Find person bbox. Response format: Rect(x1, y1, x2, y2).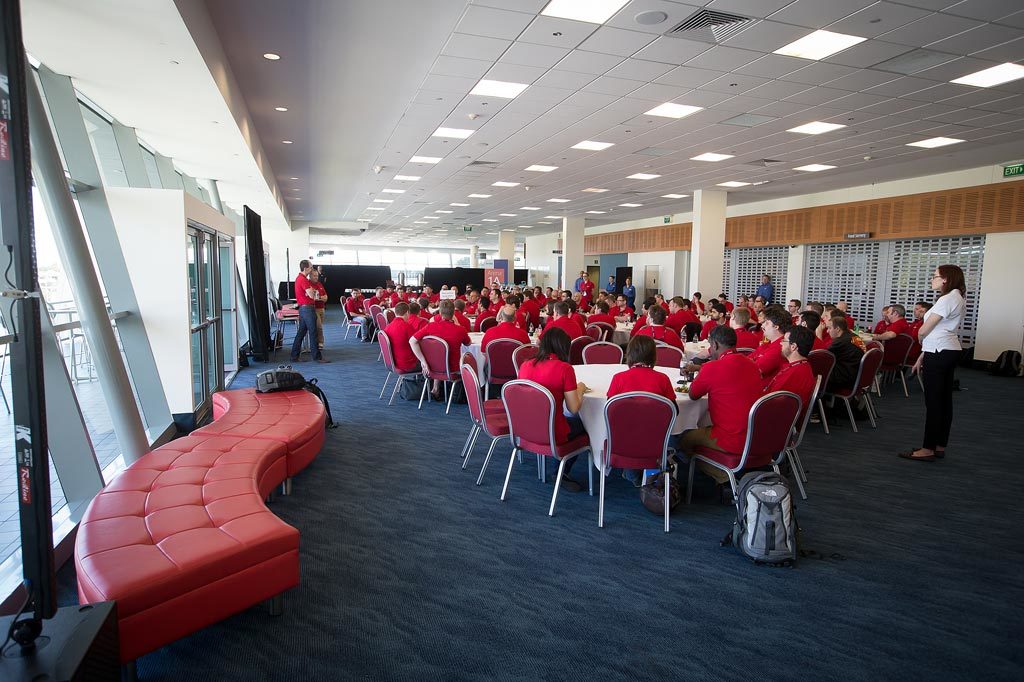
Rect(911, 267, 964, 462).
